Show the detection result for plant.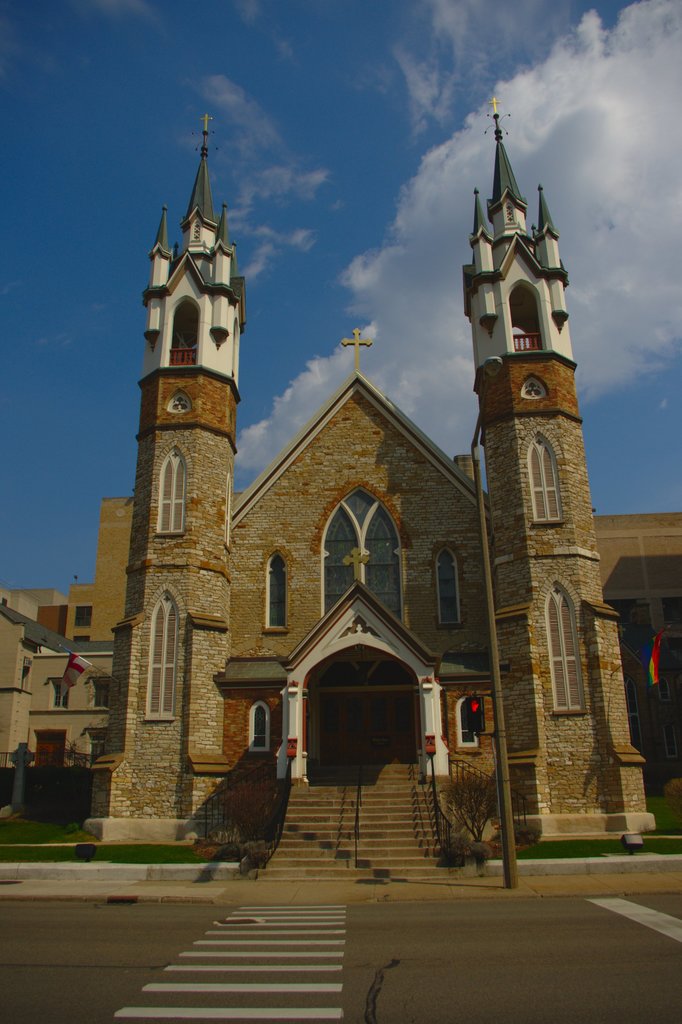
bbox=(498, 837, 681, 856).
